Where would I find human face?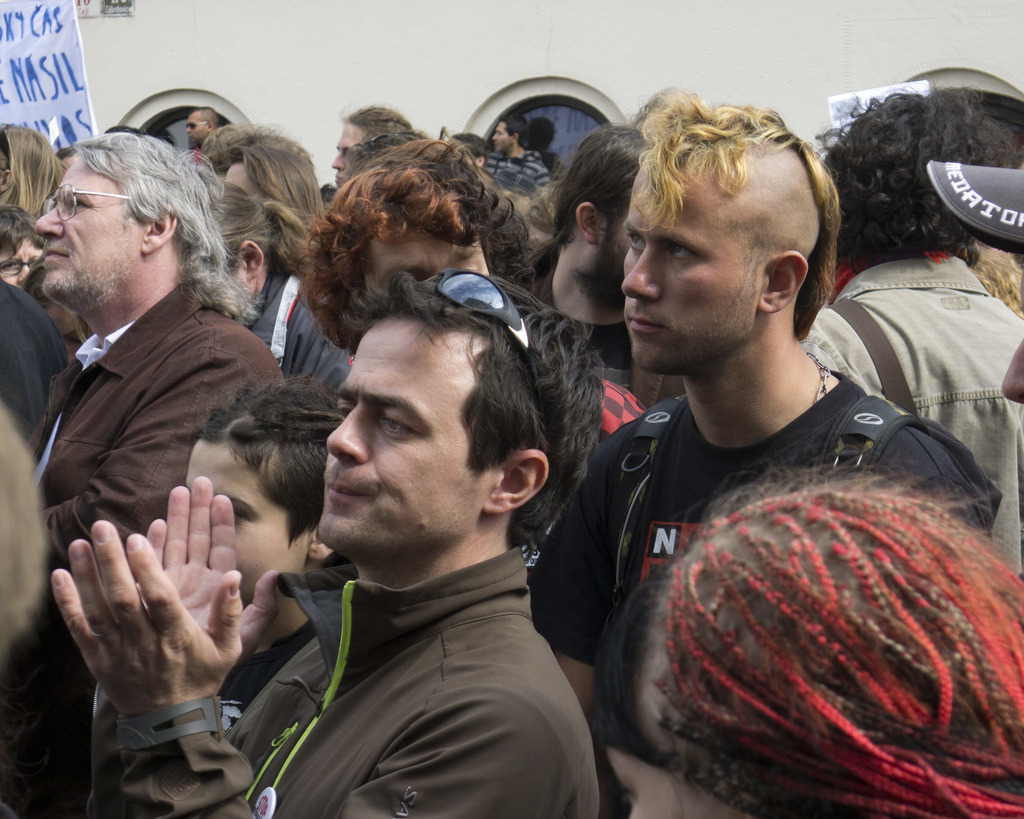
At [224, 161, 250, 189].
